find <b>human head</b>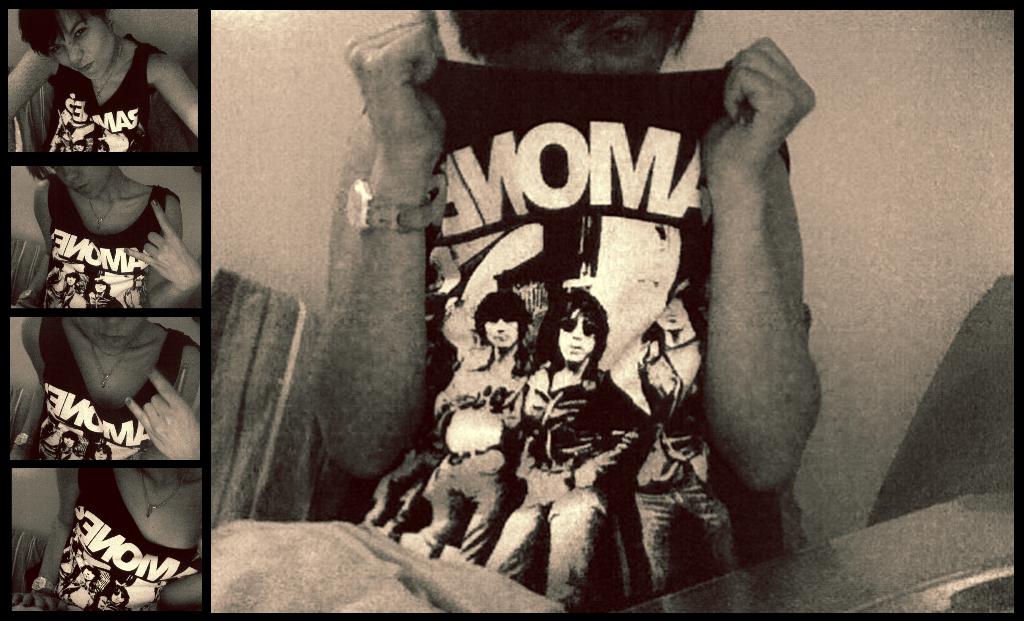
(132,273,144,289)
